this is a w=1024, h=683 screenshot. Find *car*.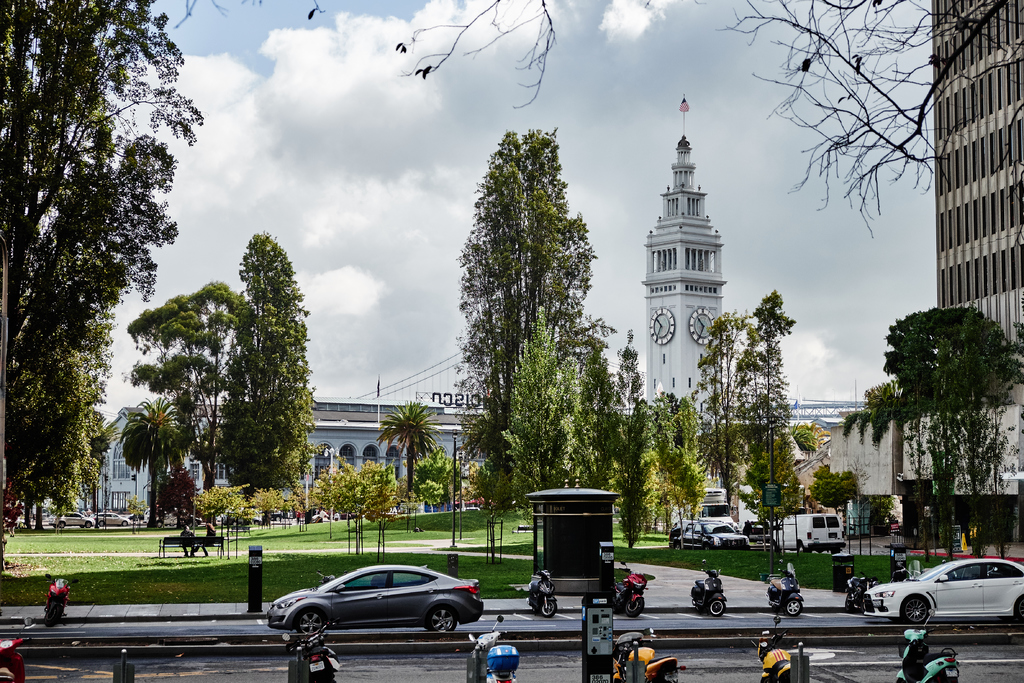
Bounding box: rect(265, 506, 282, 518).
